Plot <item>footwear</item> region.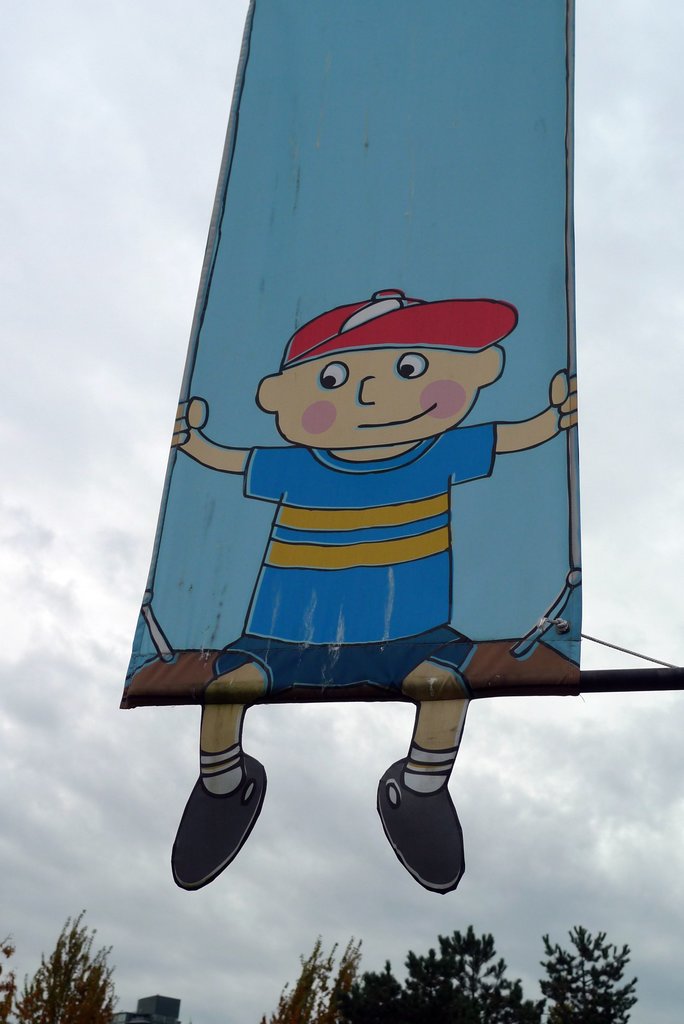
Plotted at rect(174, 746, 272, 886).
